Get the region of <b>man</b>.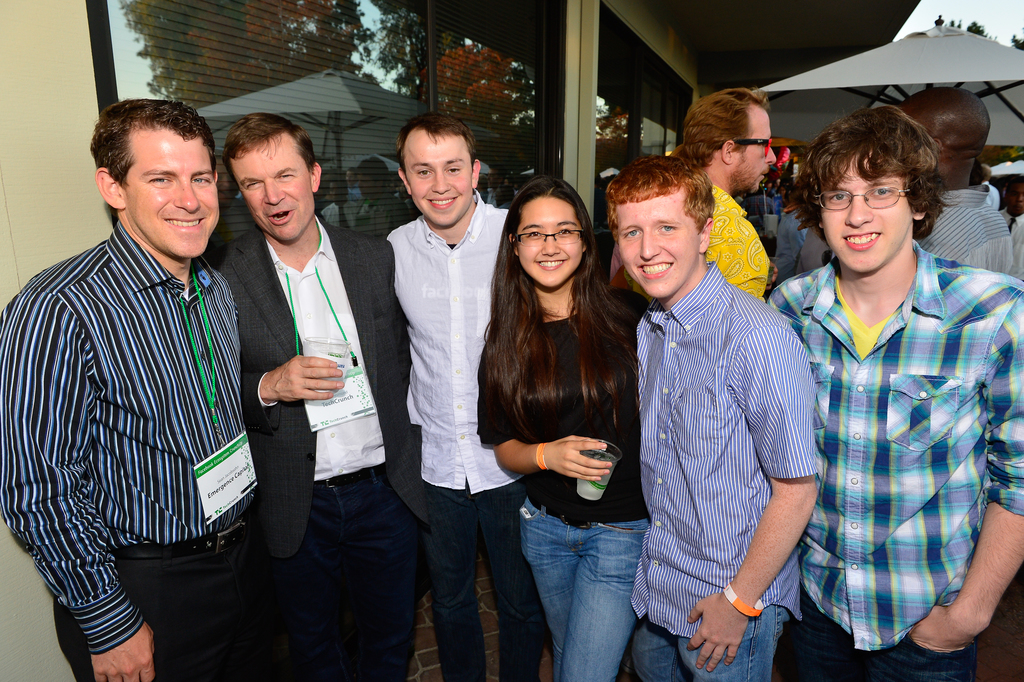
region(215, 111, 429, 681).
